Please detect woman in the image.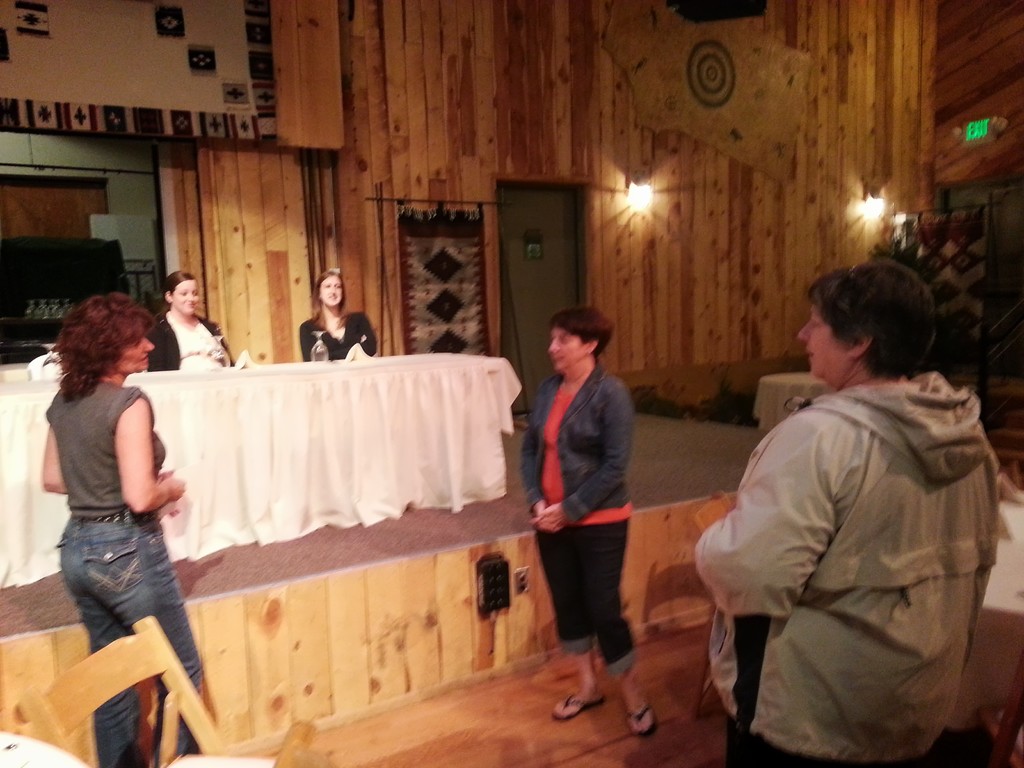
select_region(693, 261, 1000, 767).
